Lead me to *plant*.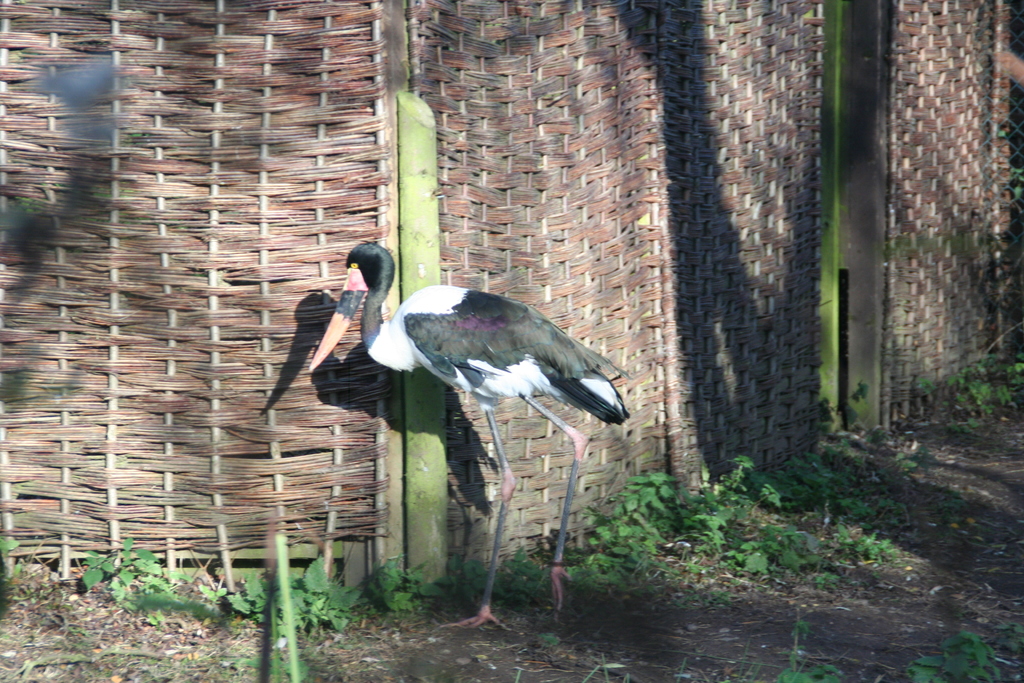
Lead to x1=244 y1=651 x2=319 y2=682.
